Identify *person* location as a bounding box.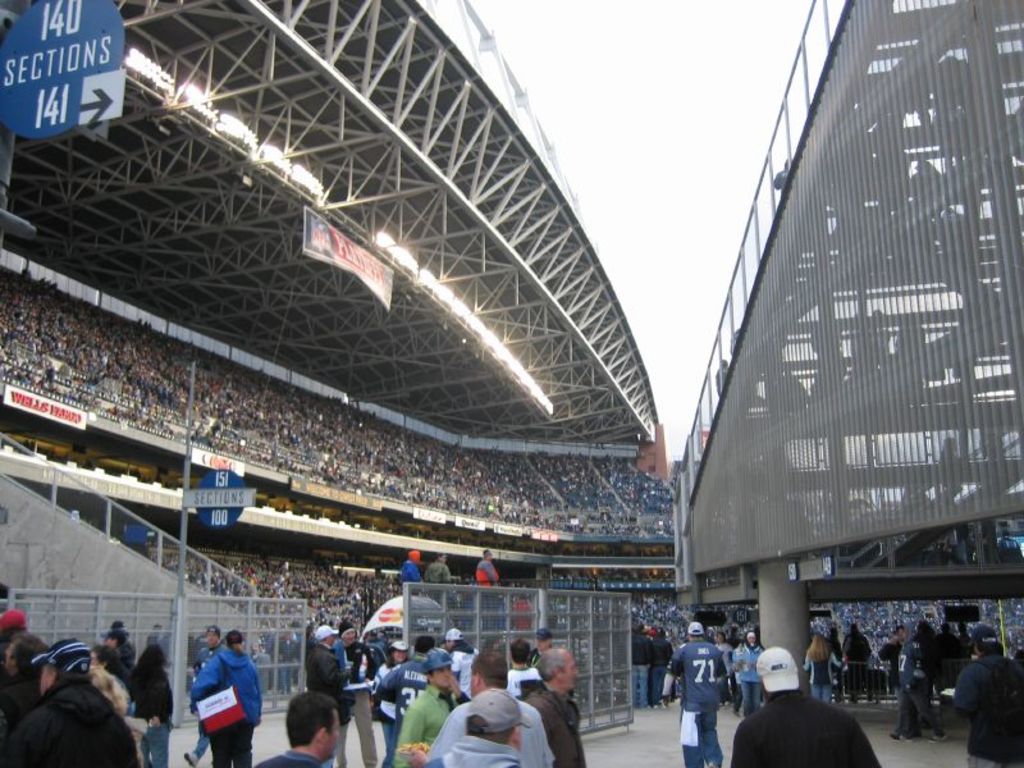
[394,650,466,767].
